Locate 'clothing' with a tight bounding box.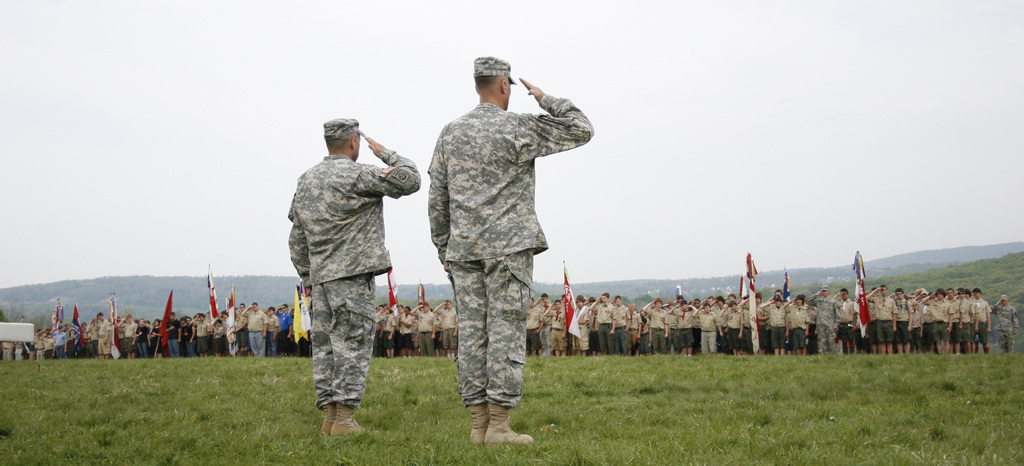
(959,300,978,343).
